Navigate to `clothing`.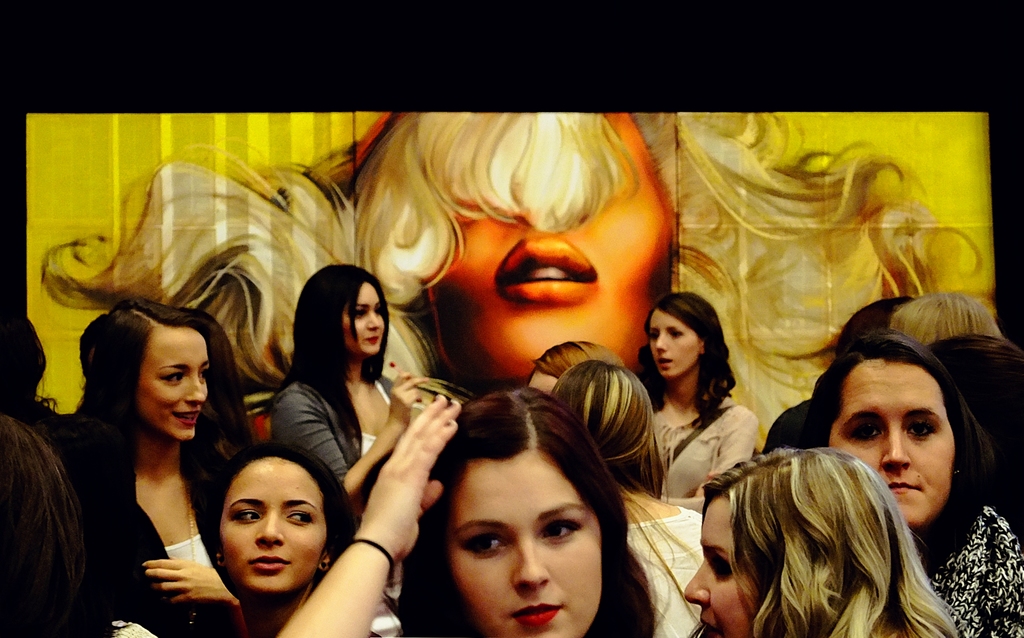
Navigation target: bbox(925, 498, 1023, 637).
